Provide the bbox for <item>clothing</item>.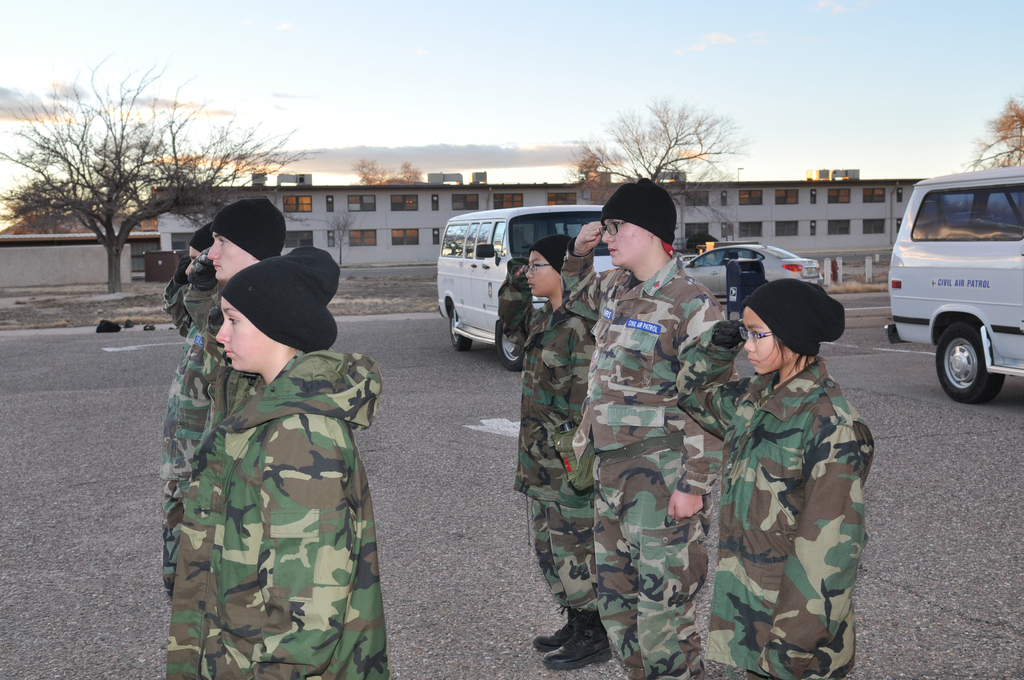
Rect(144, 287, 399, 673).
